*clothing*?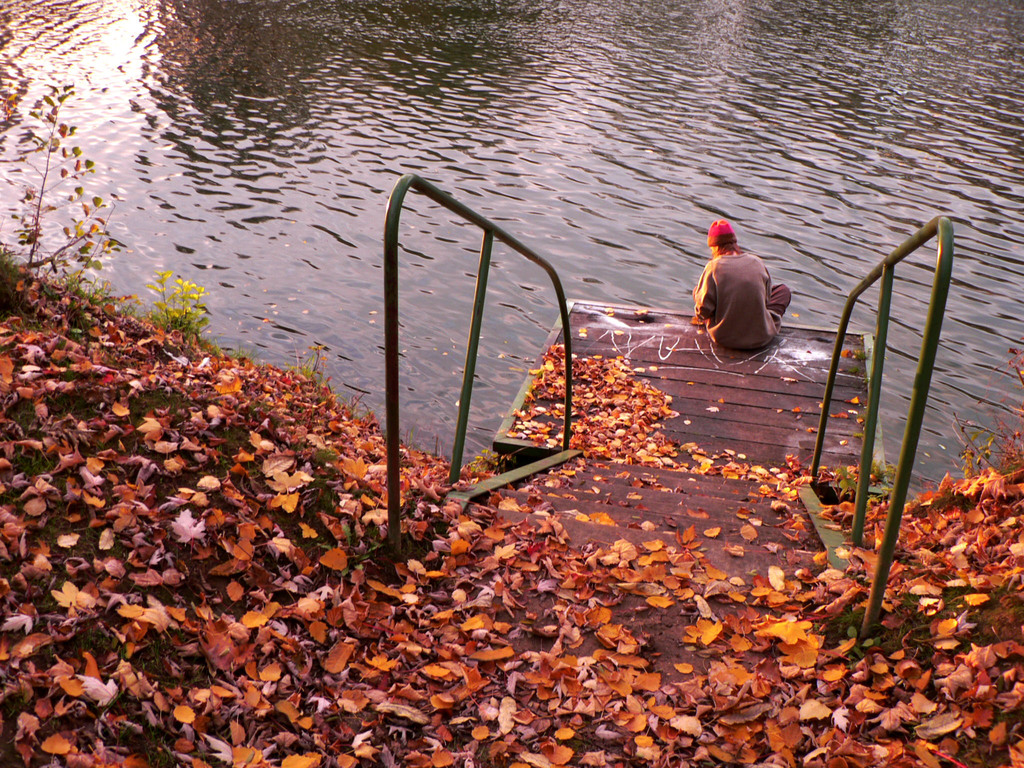
box=[689, 245, 796, 376]
